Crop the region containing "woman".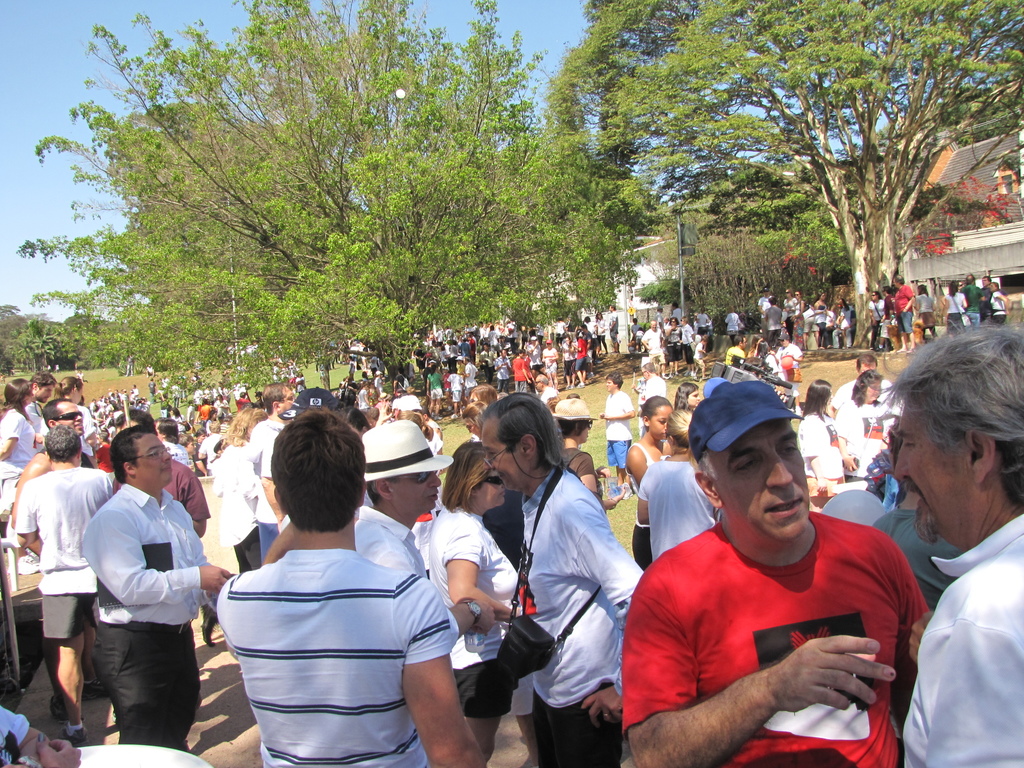
Crop region: Rect(671, 383, 708, 462).
